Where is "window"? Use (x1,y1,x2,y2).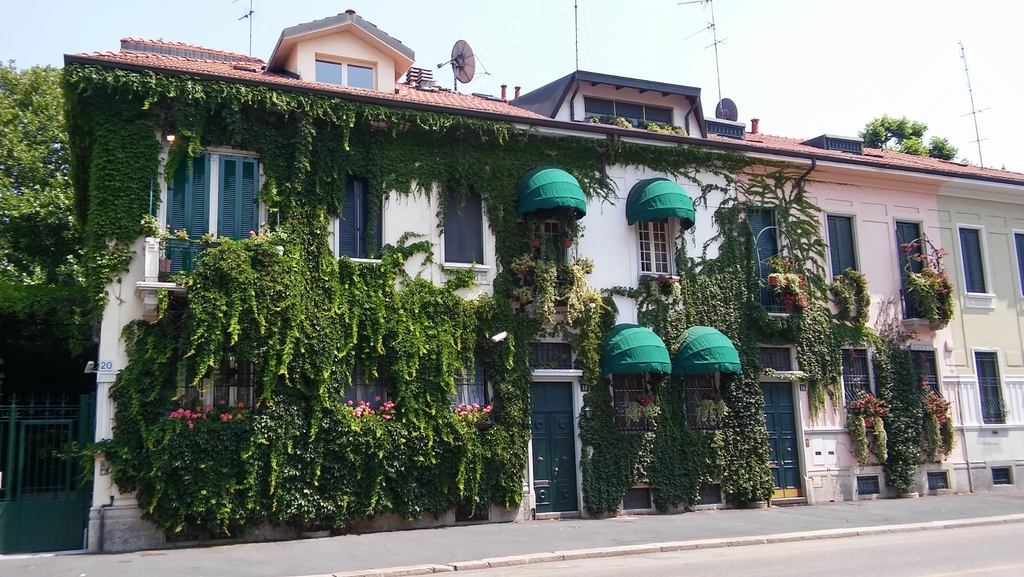
(454,488,488,528).
